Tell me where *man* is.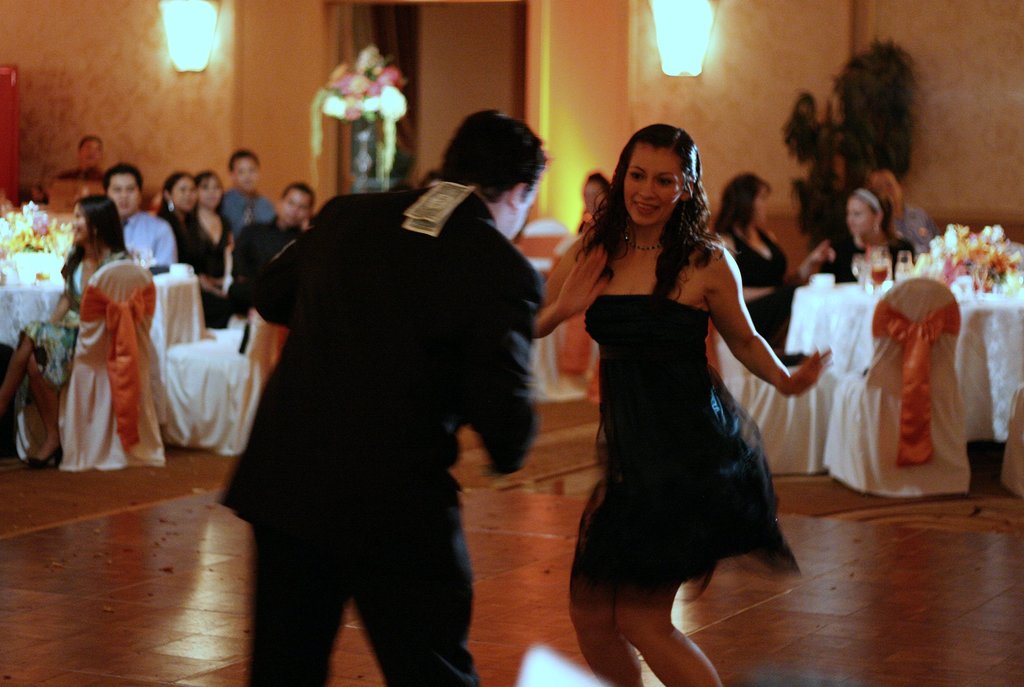
*man* is at [left=228, top=184, right=316, bottom=321].
